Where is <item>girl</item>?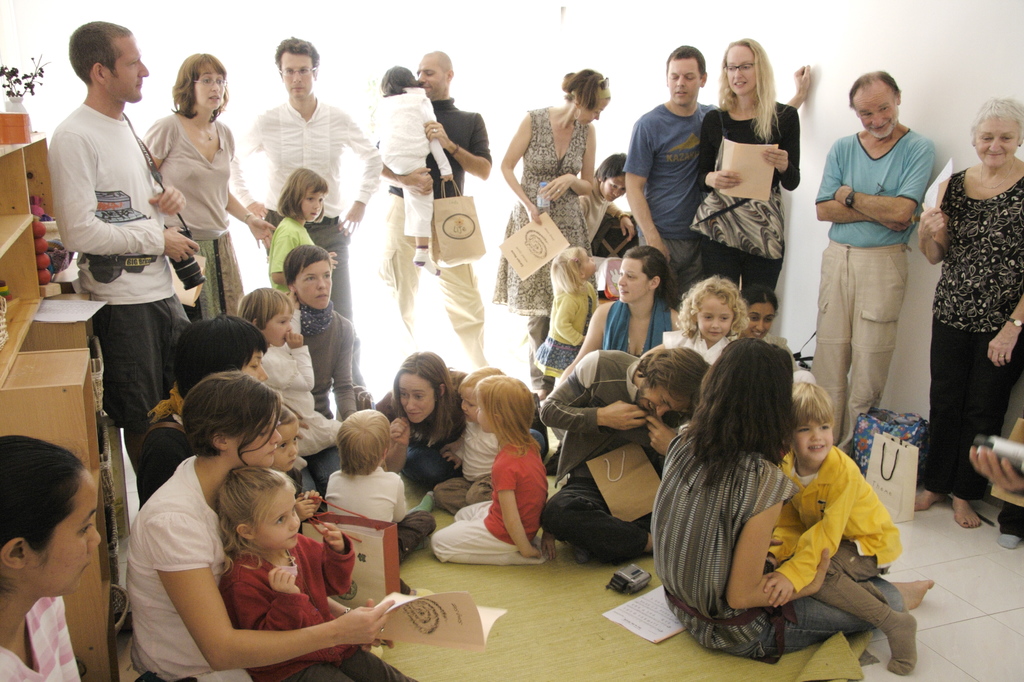
[left=269, top=166, right=339, bottom=296].
